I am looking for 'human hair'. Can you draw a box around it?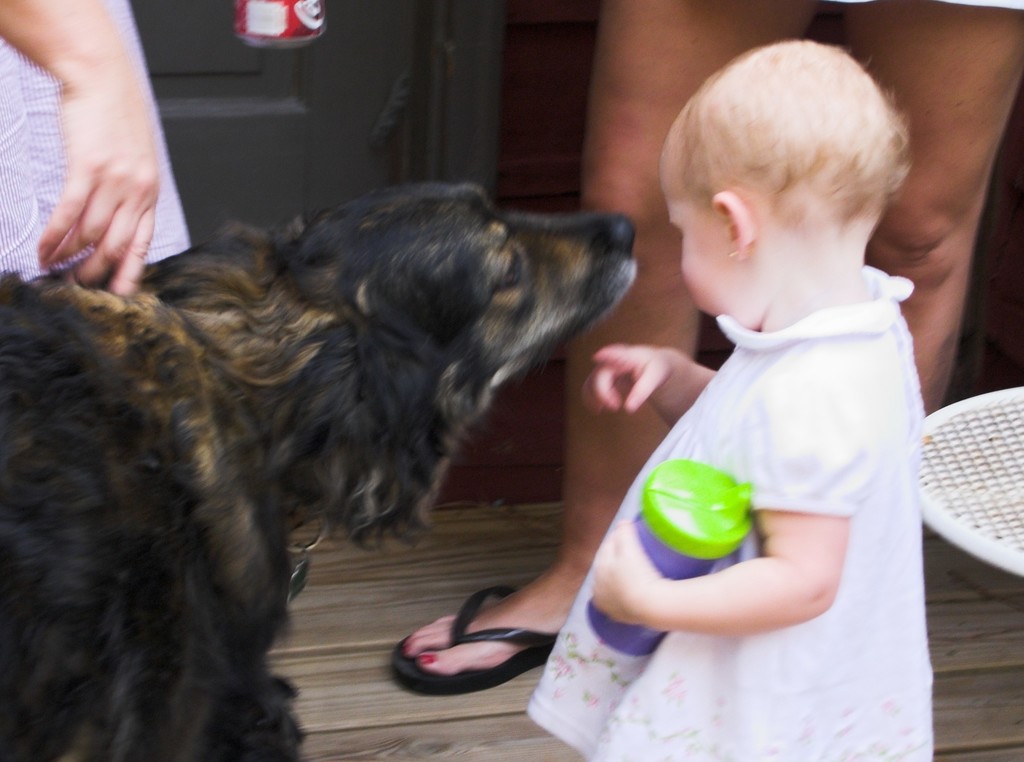
Sure, the bounding box is 685, 34, 907, 267.
